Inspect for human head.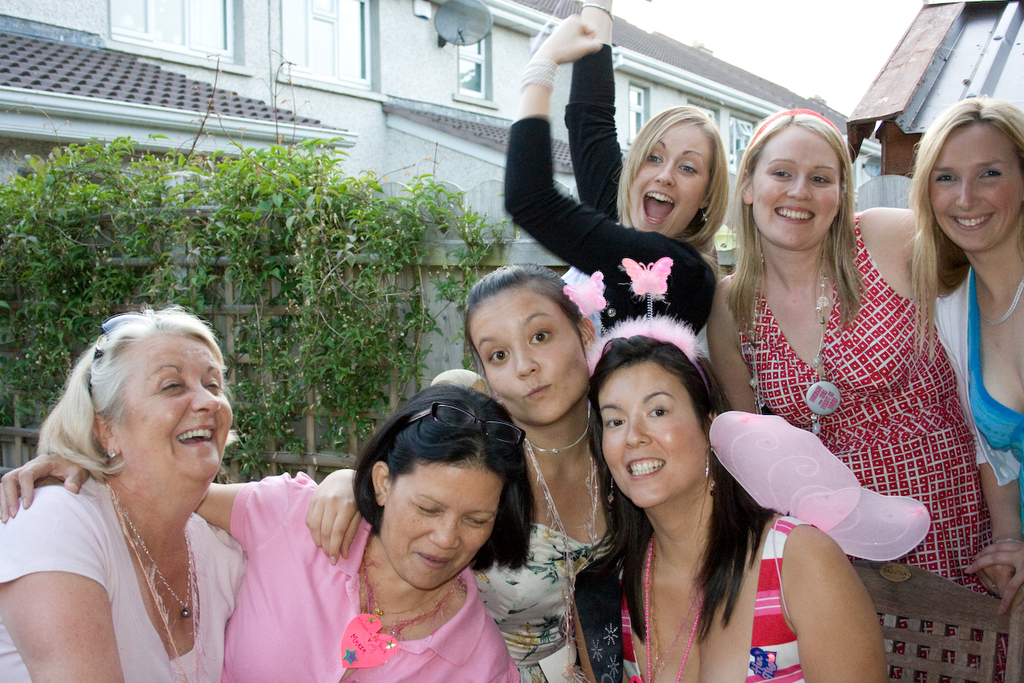
Inspection: region(737, 107, 847, 251).
